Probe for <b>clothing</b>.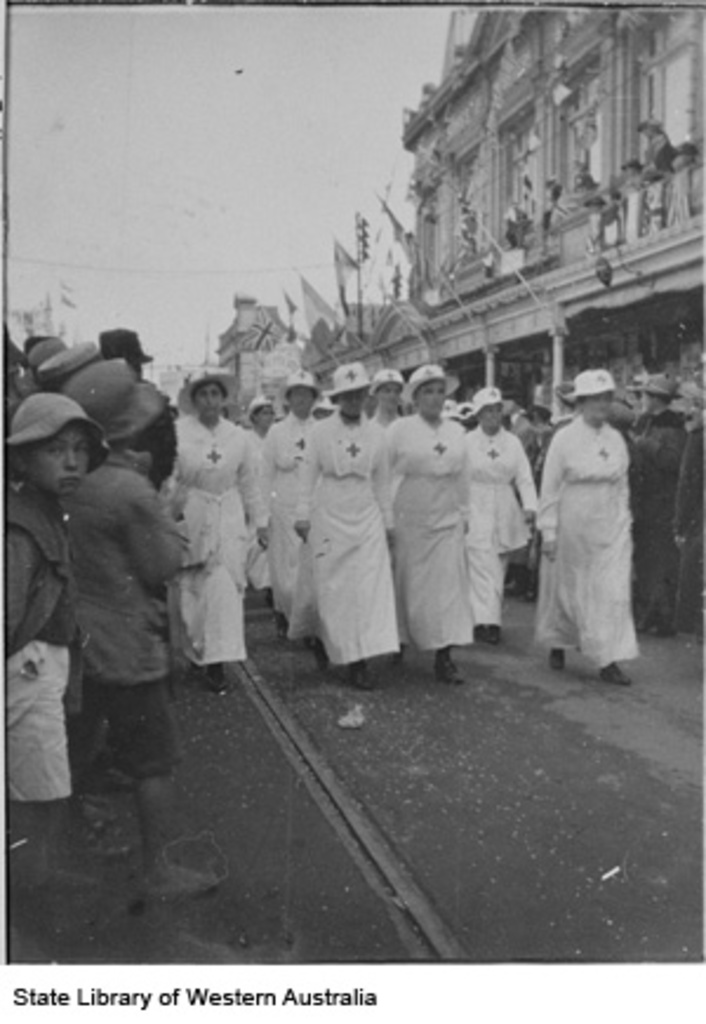
Probe result: Rect(527, 412, 642, 669).
